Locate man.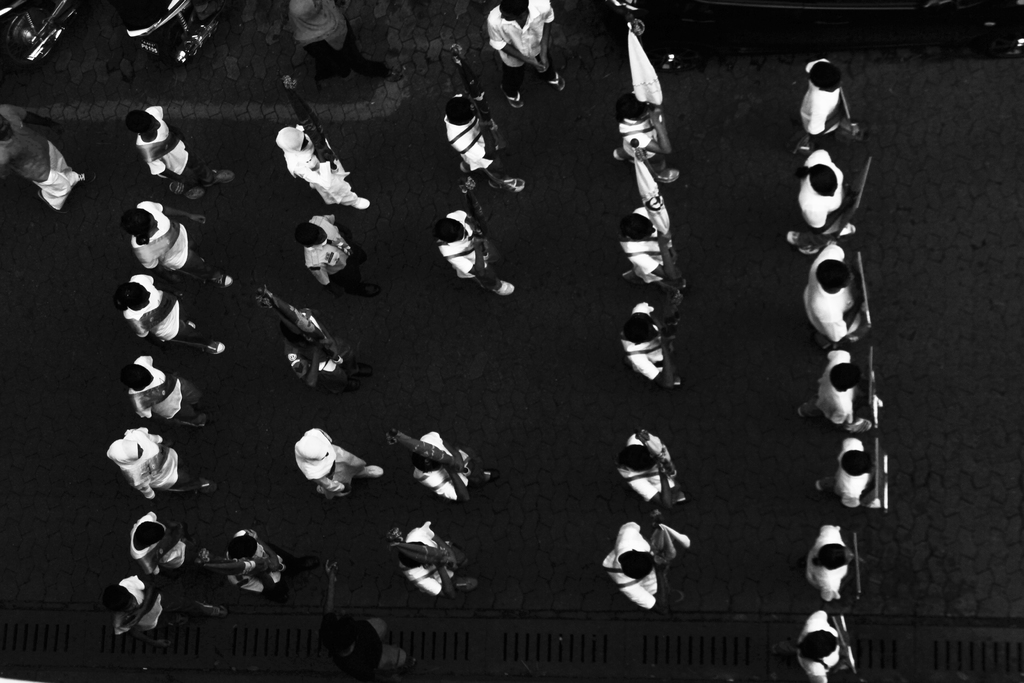
Bounding box: pyautogui.locateOnScreen(615, 420, 689, 511).
